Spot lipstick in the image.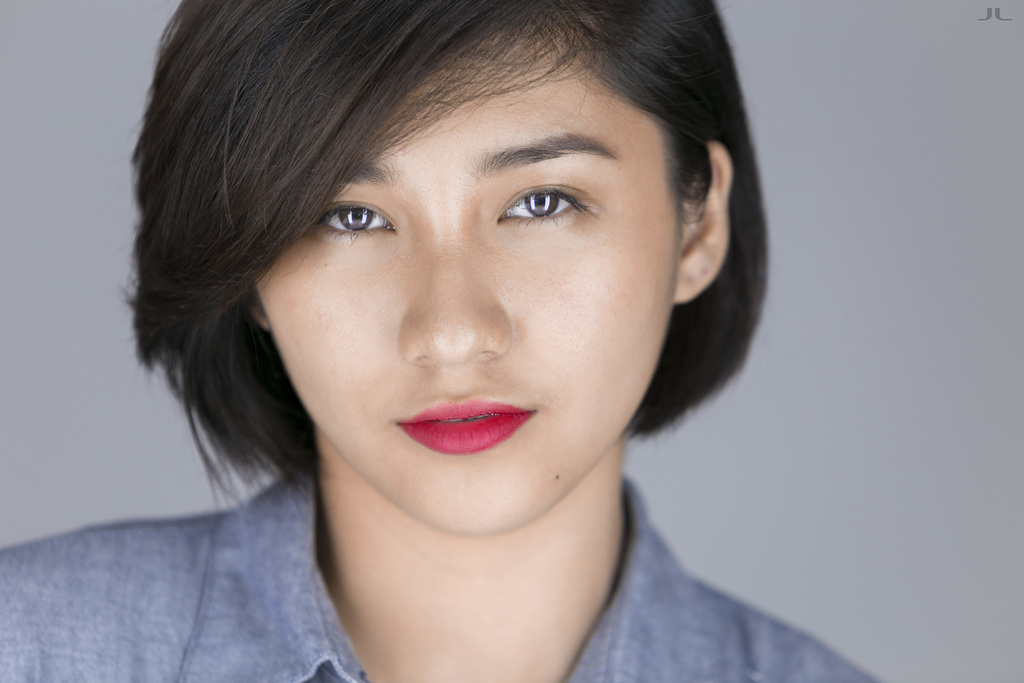
lipstick found at BBox(392, 395, 531, 453).
